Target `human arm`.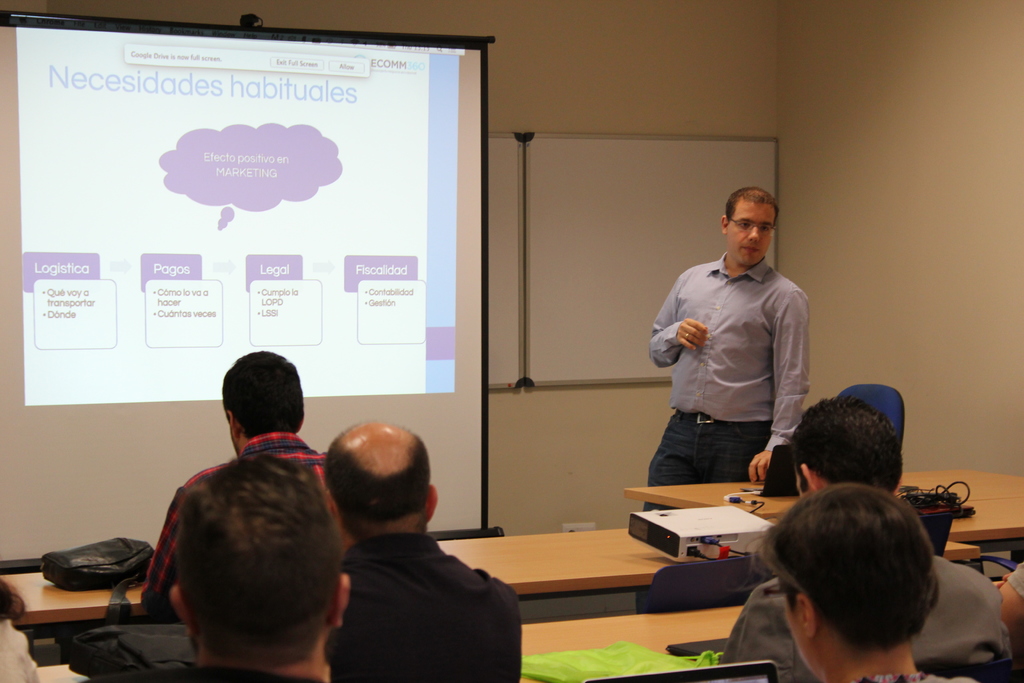
Target region: 744:290:813:490.
